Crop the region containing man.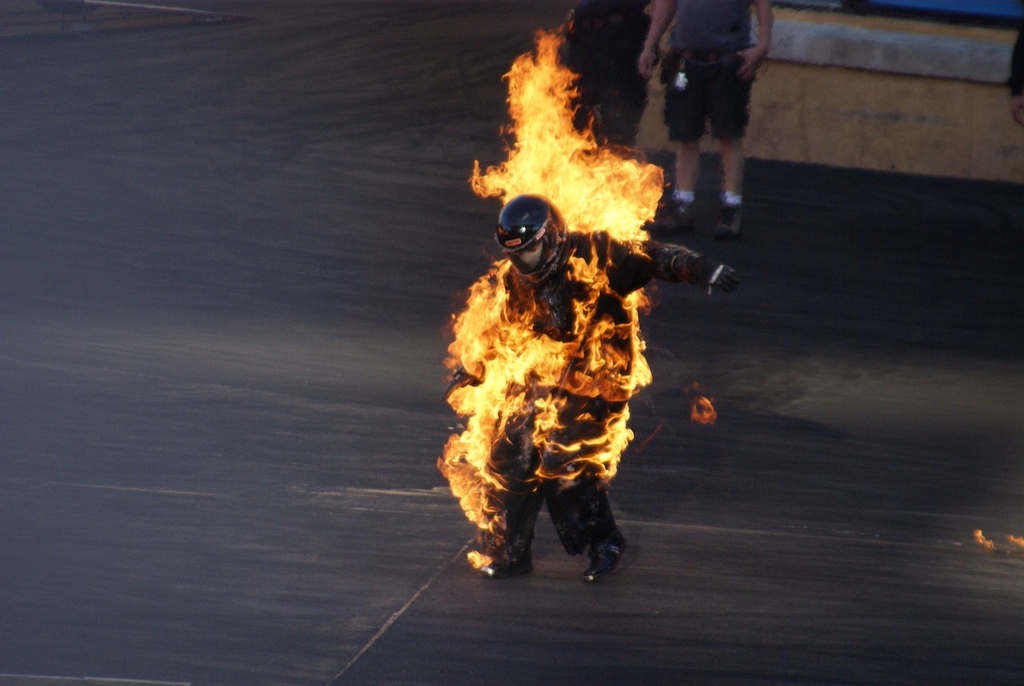
Crop region: 637,12,772,214.
